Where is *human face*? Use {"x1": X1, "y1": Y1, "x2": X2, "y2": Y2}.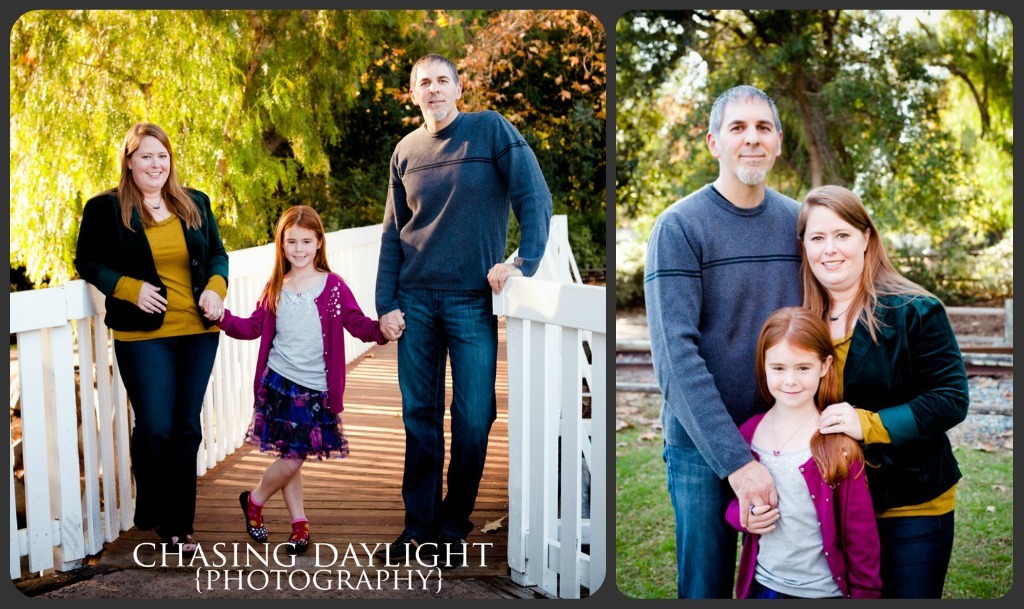
{"x1": 764, "y1": 335, "x2": 819, "y2": 408}.
